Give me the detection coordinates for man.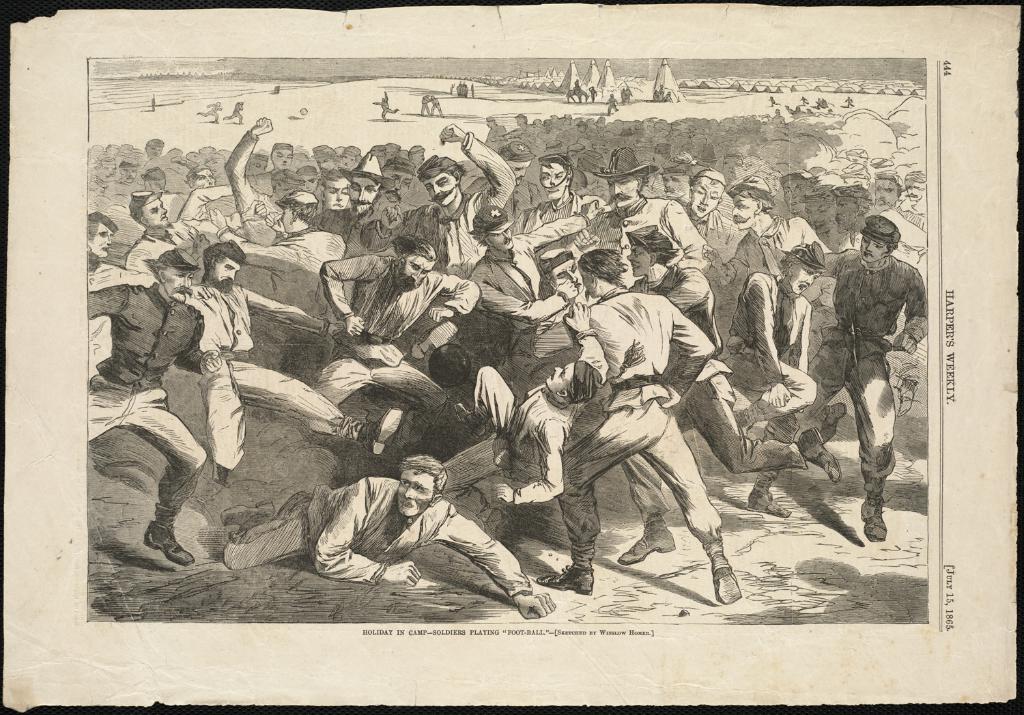
80 199 165 387.
